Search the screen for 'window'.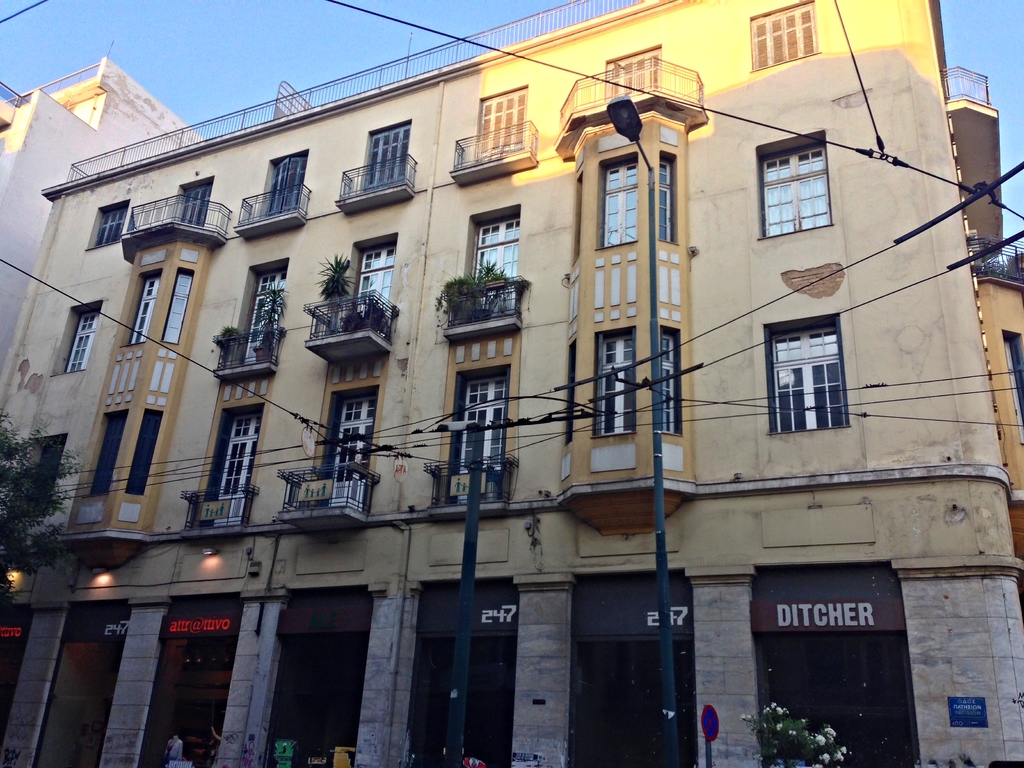
Found at l=168, t=173, r=212, b=228.
